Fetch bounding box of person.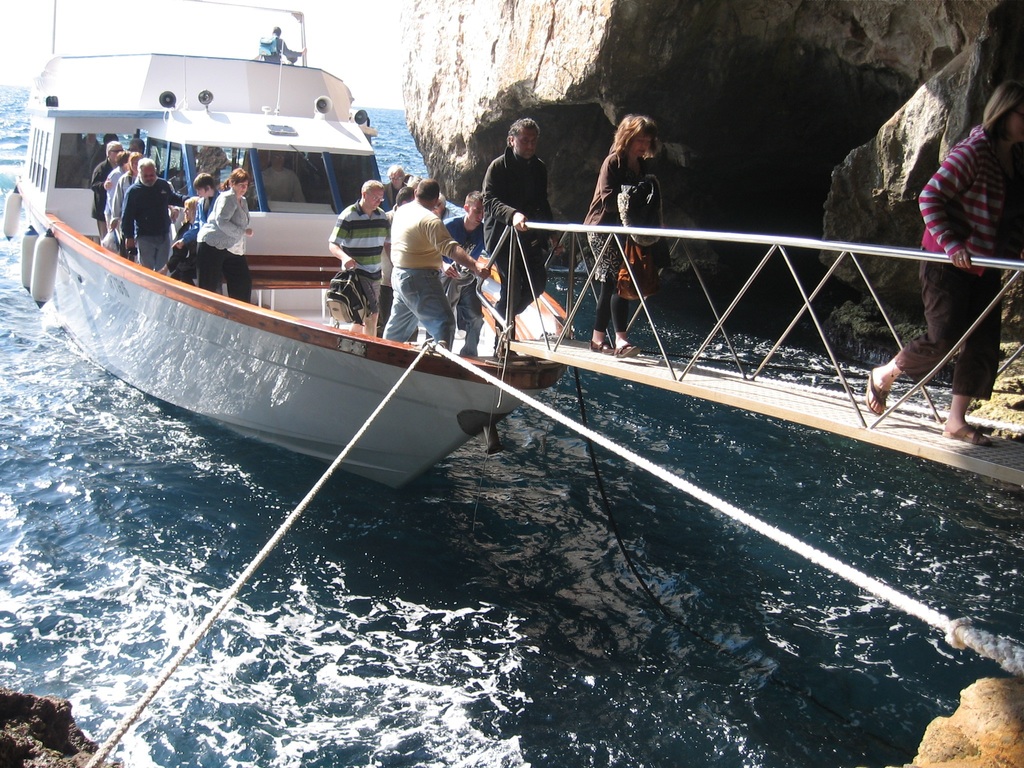
Bbox: x1=890, y1=77, x2=1008, y2=444.
